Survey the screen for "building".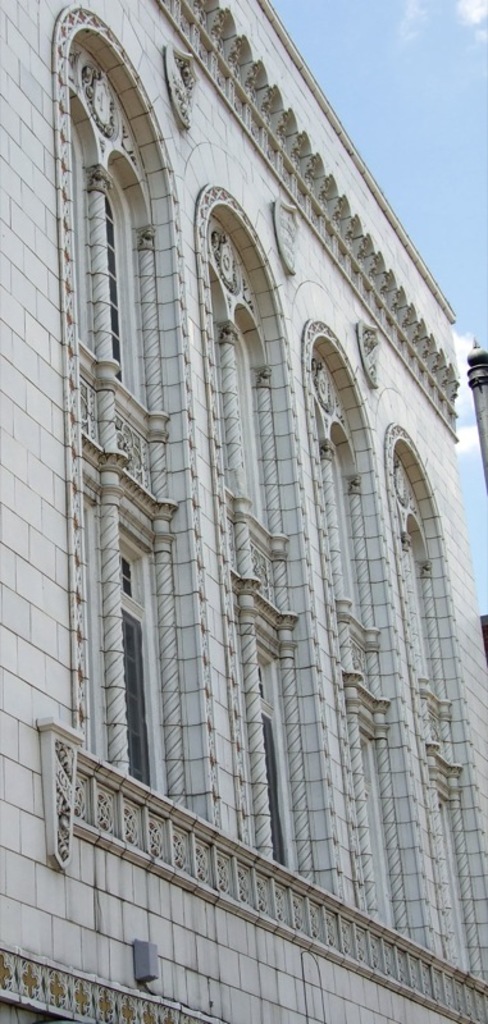
Survey found: box(0, 0, 487, 1023).
